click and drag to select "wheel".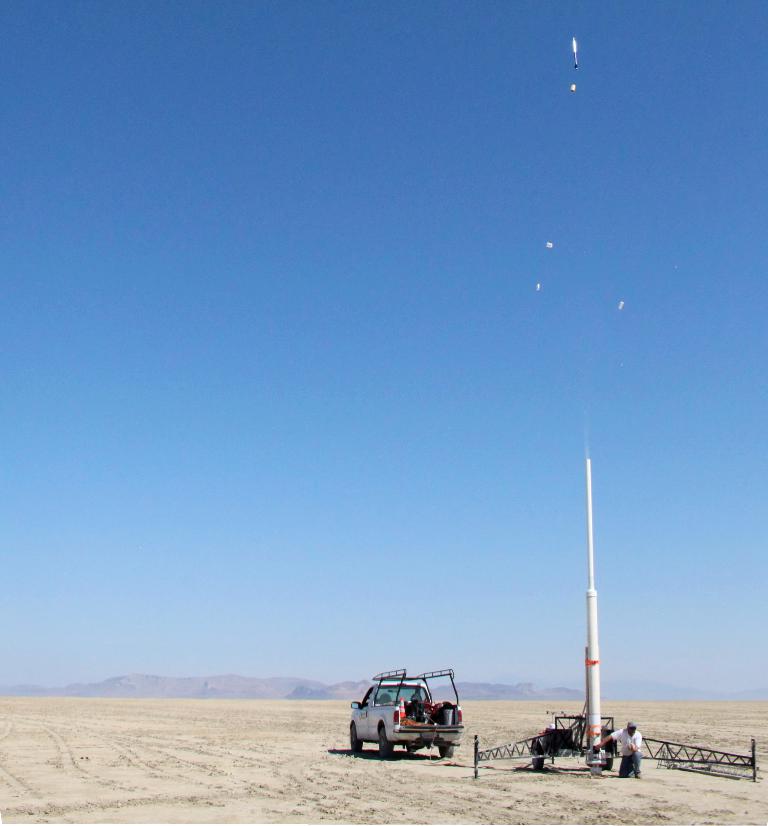
Selection: x1=376, y1=727, x2=397, y2=756.
